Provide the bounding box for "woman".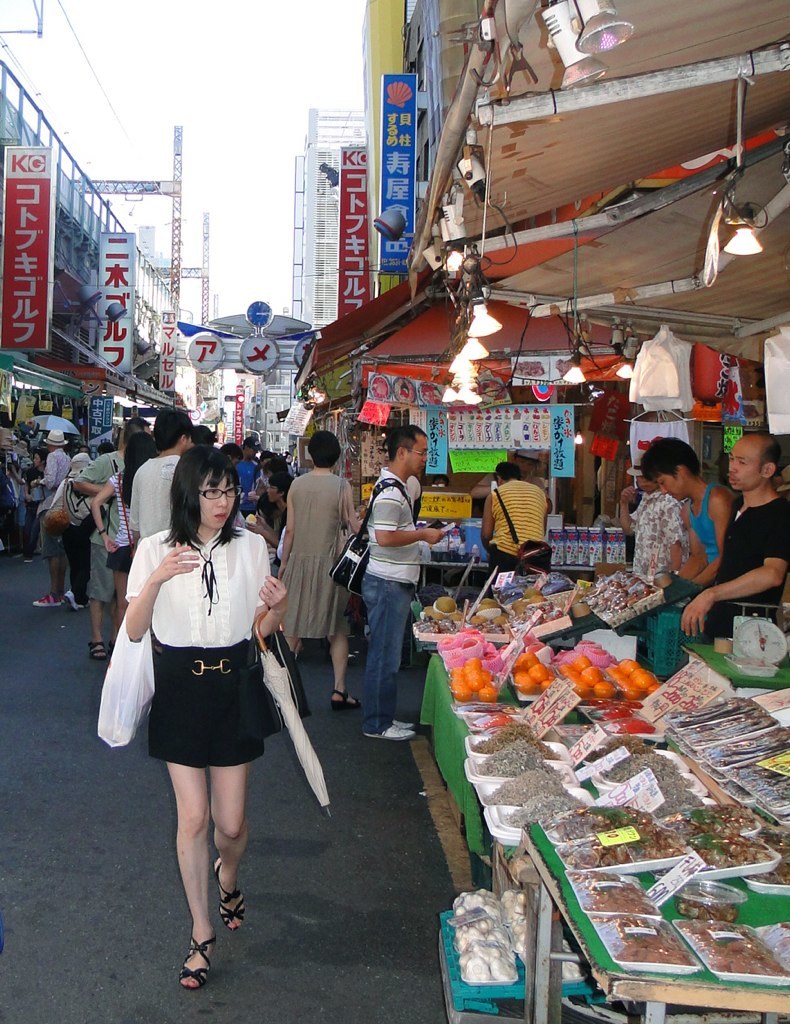
detection(91, 431, 158, 632).
